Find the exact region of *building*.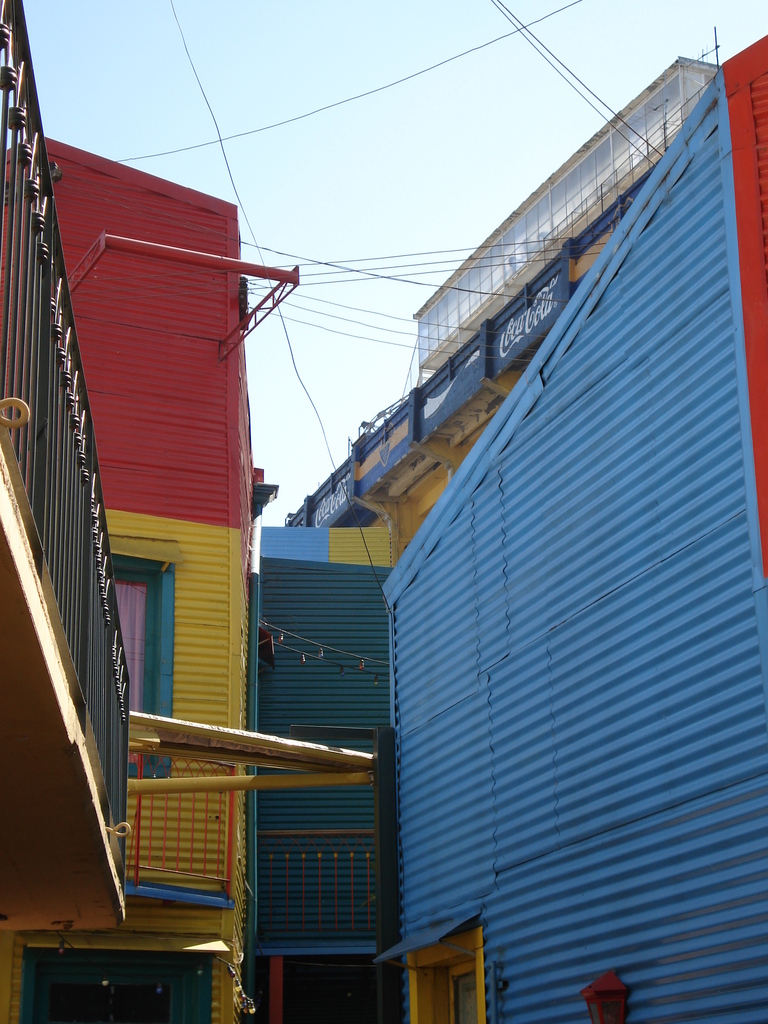
Exact region: 0,38,767,1023.
